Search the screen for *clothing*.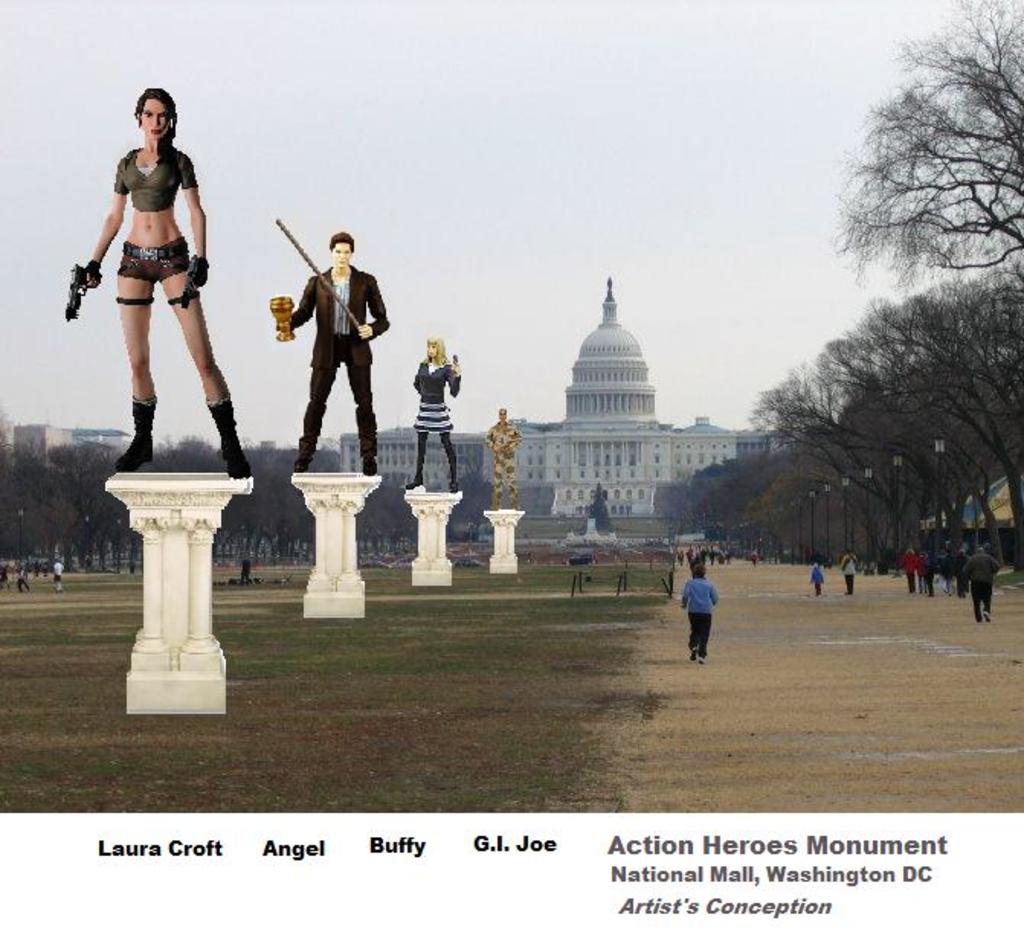
Found at <bbox>411, 354, 458, 429</bbox>.
